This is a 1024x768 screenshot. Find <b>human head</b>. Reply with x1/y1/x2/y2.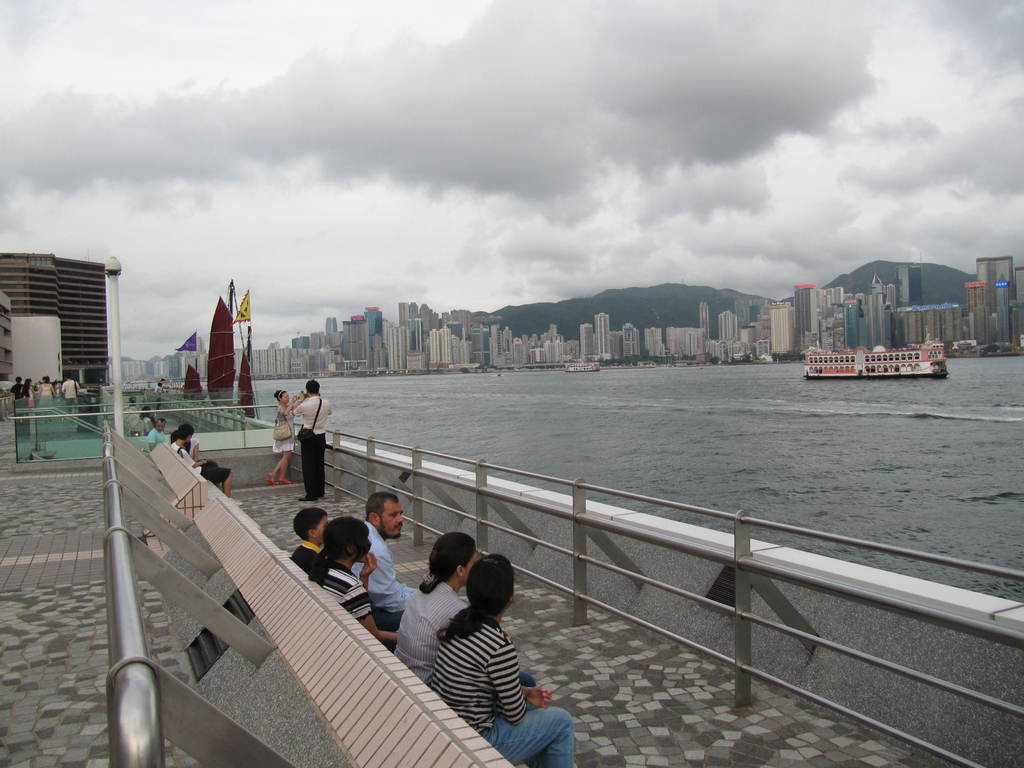
470/558/515/611.
